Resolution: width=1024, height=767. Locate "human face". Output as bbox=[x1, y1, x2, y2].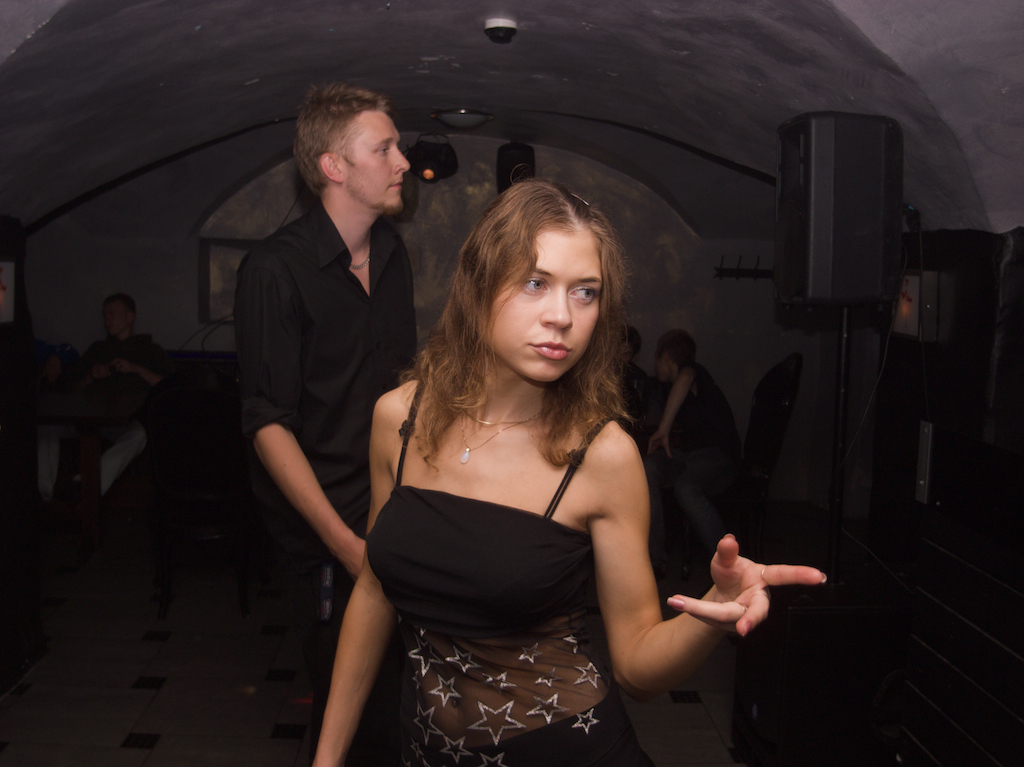
bbox=[344, 108, 414, 215].
